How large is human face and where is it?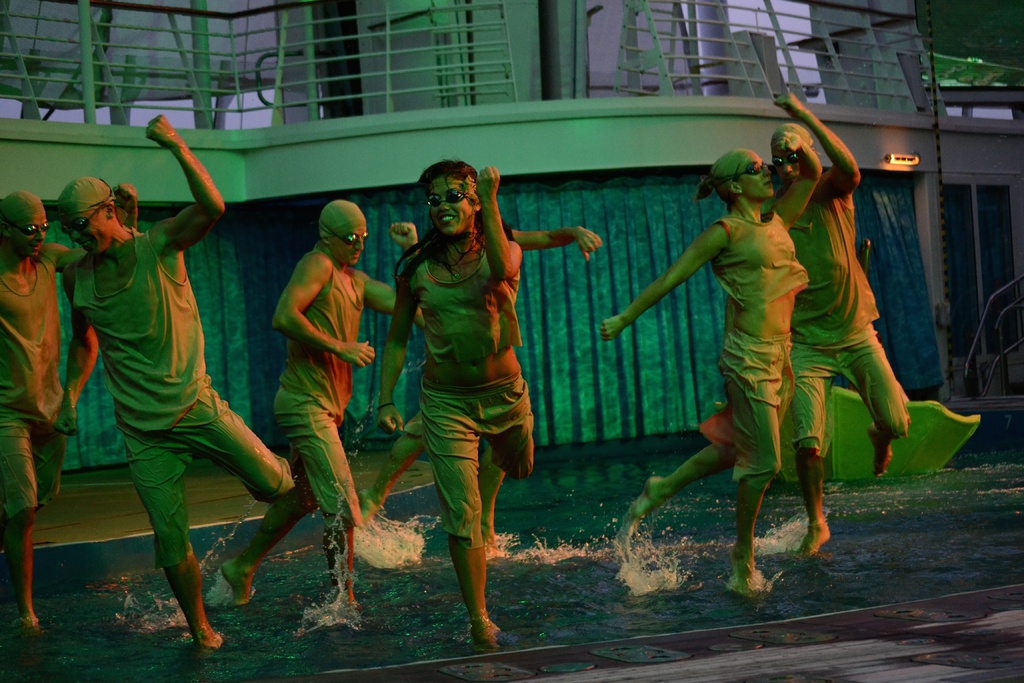
Bounding box: detection(737, 151, 774, 201).
